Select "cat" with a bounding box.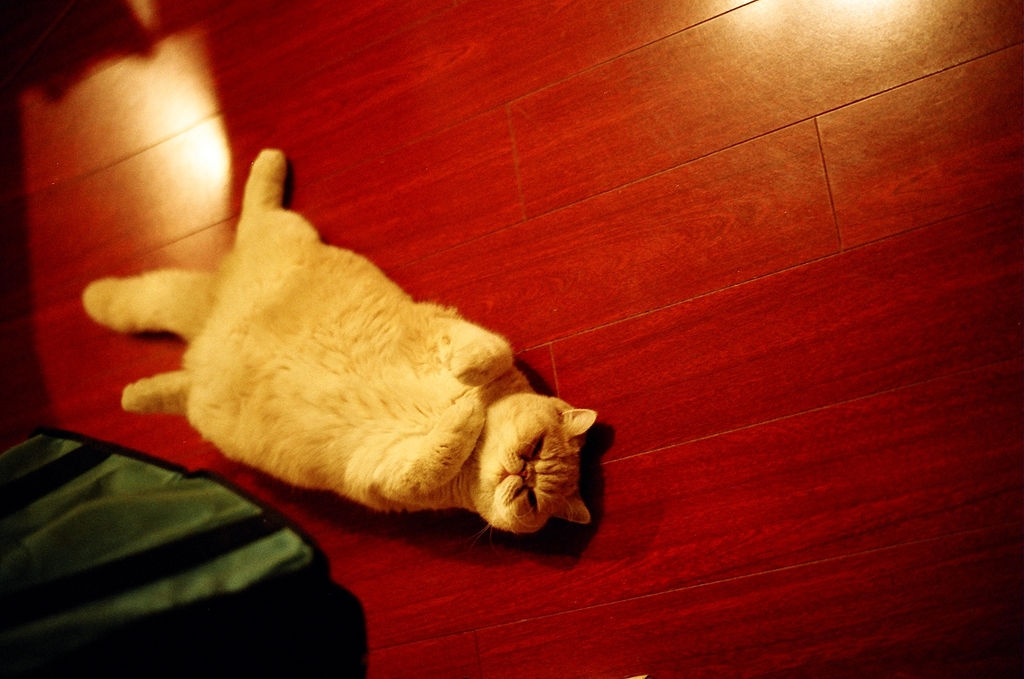
77, 145, 600, 537.
